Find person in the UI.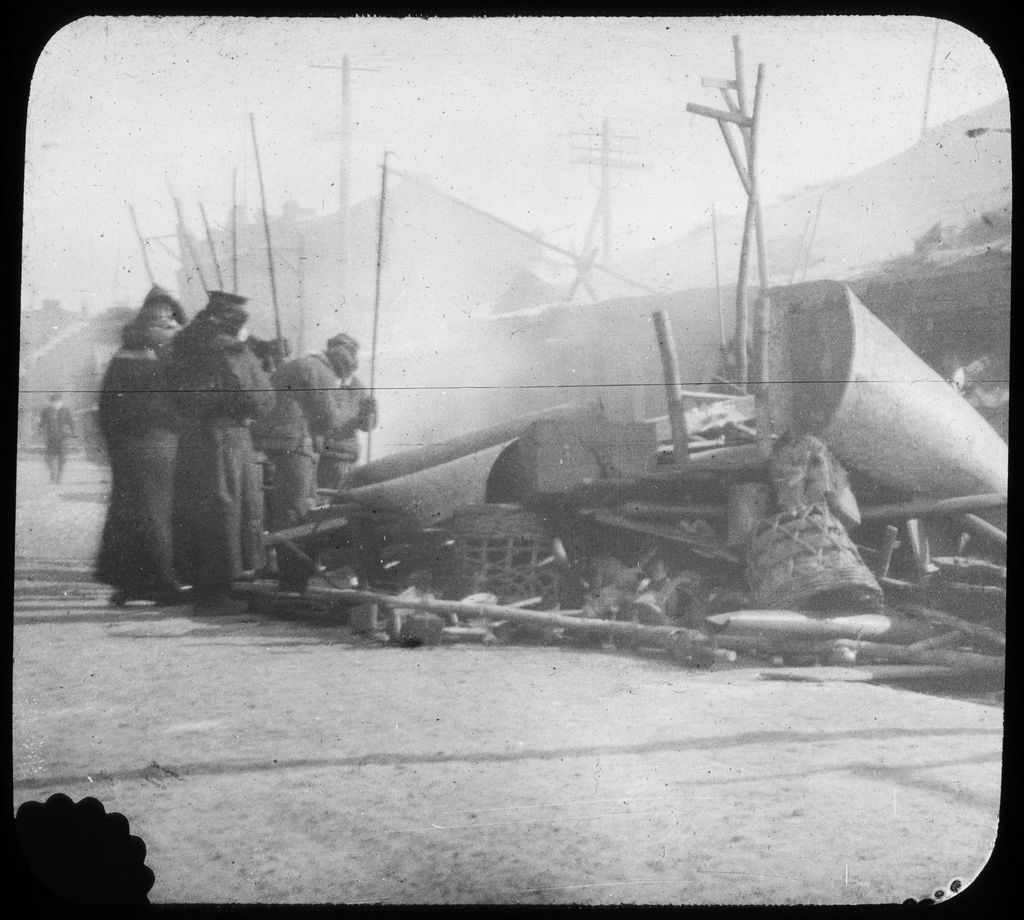
UI element at bbox=(168, 293, 278, 617).
